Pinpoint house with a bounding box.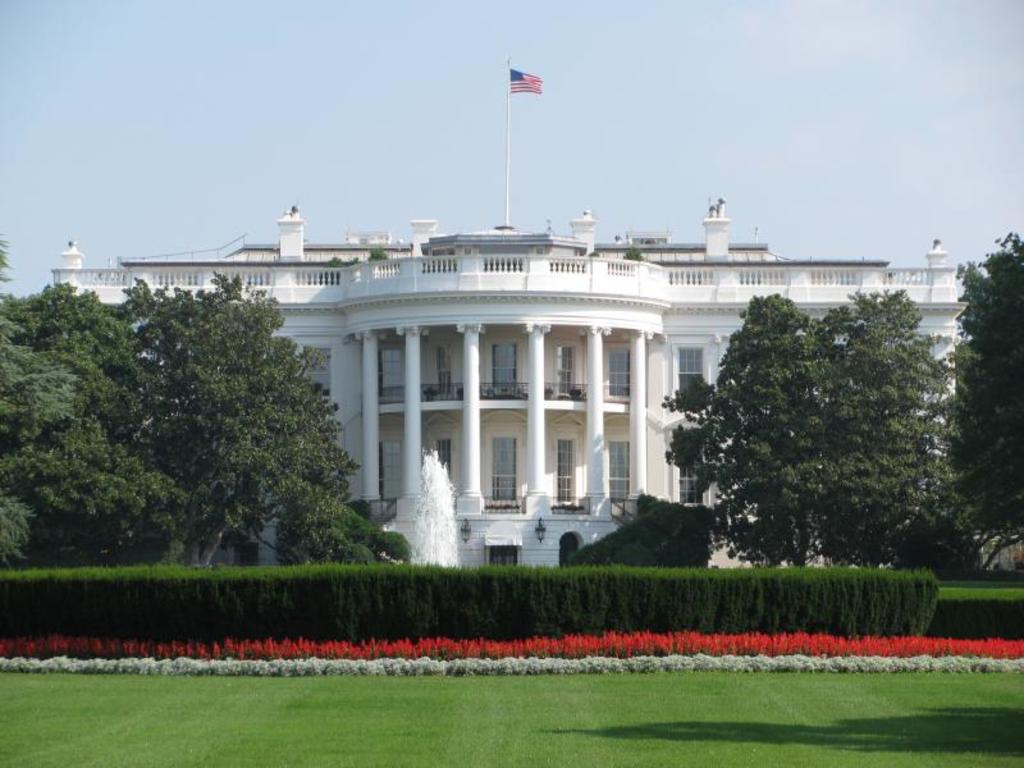
[38, 63, 975, 585].
